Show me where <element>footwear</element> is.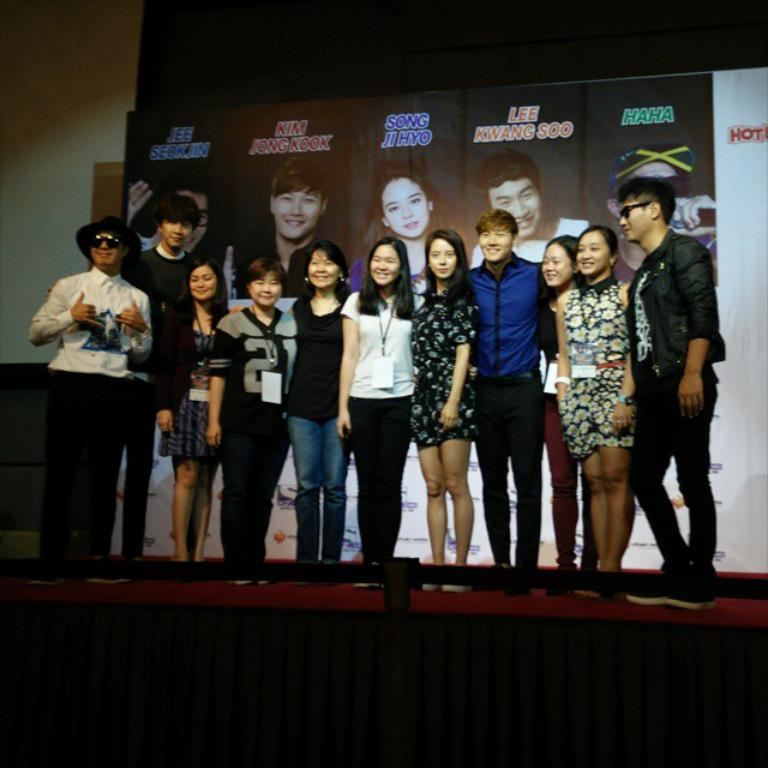
<element>footwear</element> is at (551, 565, 574, 598).
